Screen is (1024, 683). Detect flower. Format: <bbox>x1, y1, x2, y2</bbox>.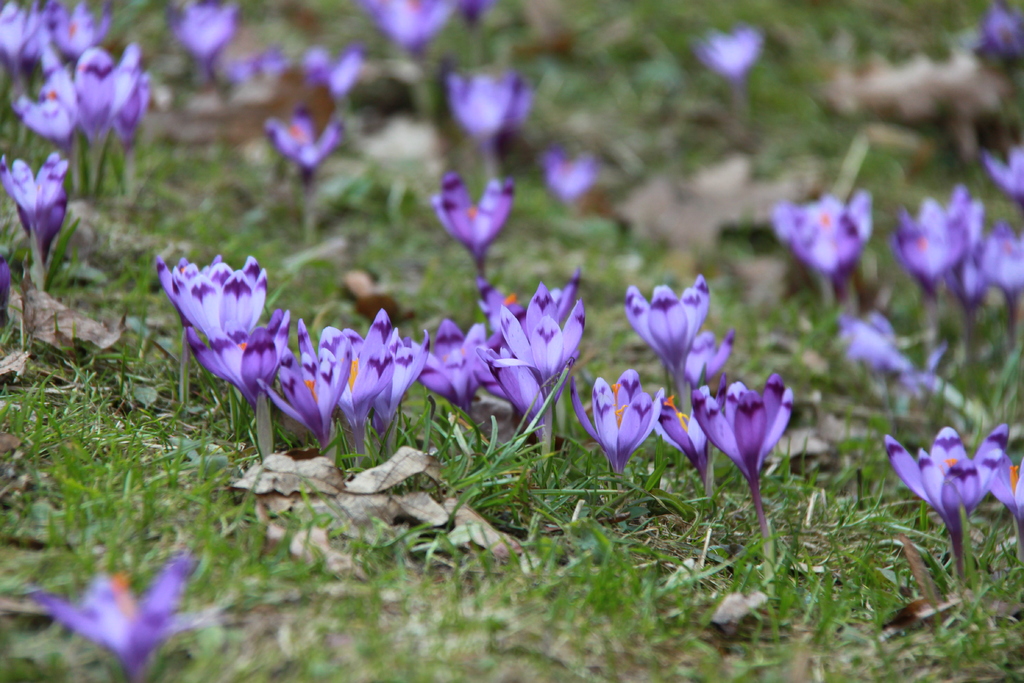
<bbox>780, 193, 865, 287</bbox>.
